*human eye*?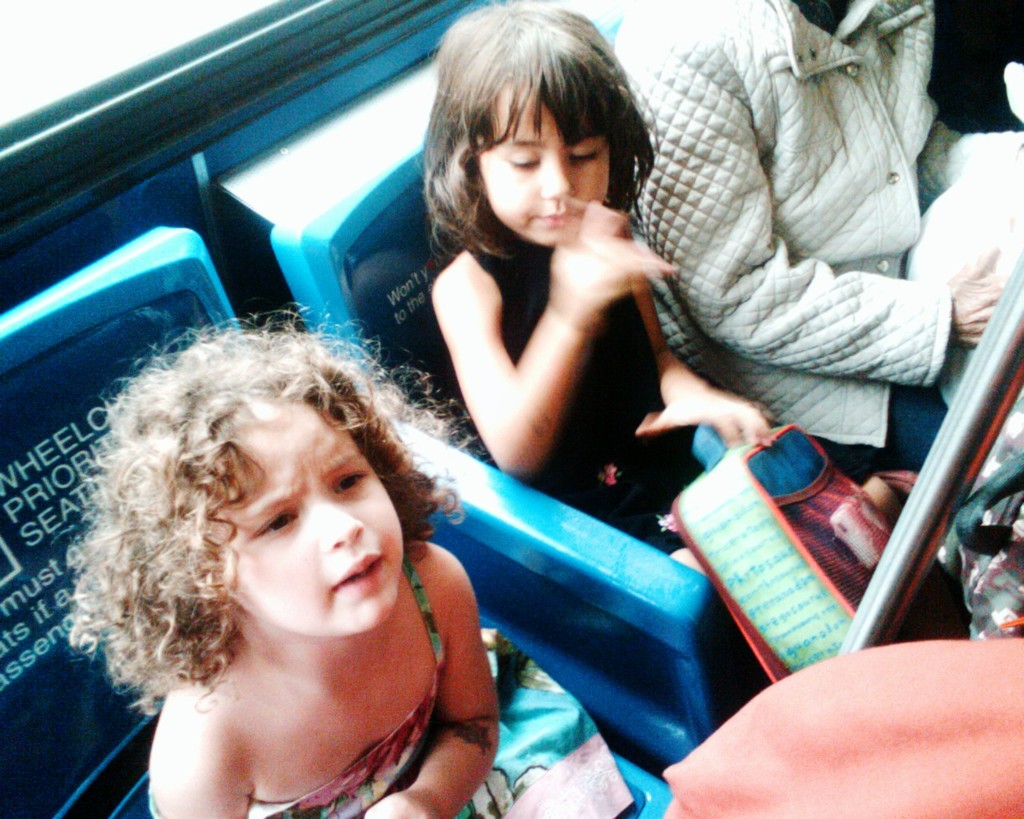
(left=251, top=509, right=298, bottom=541)
